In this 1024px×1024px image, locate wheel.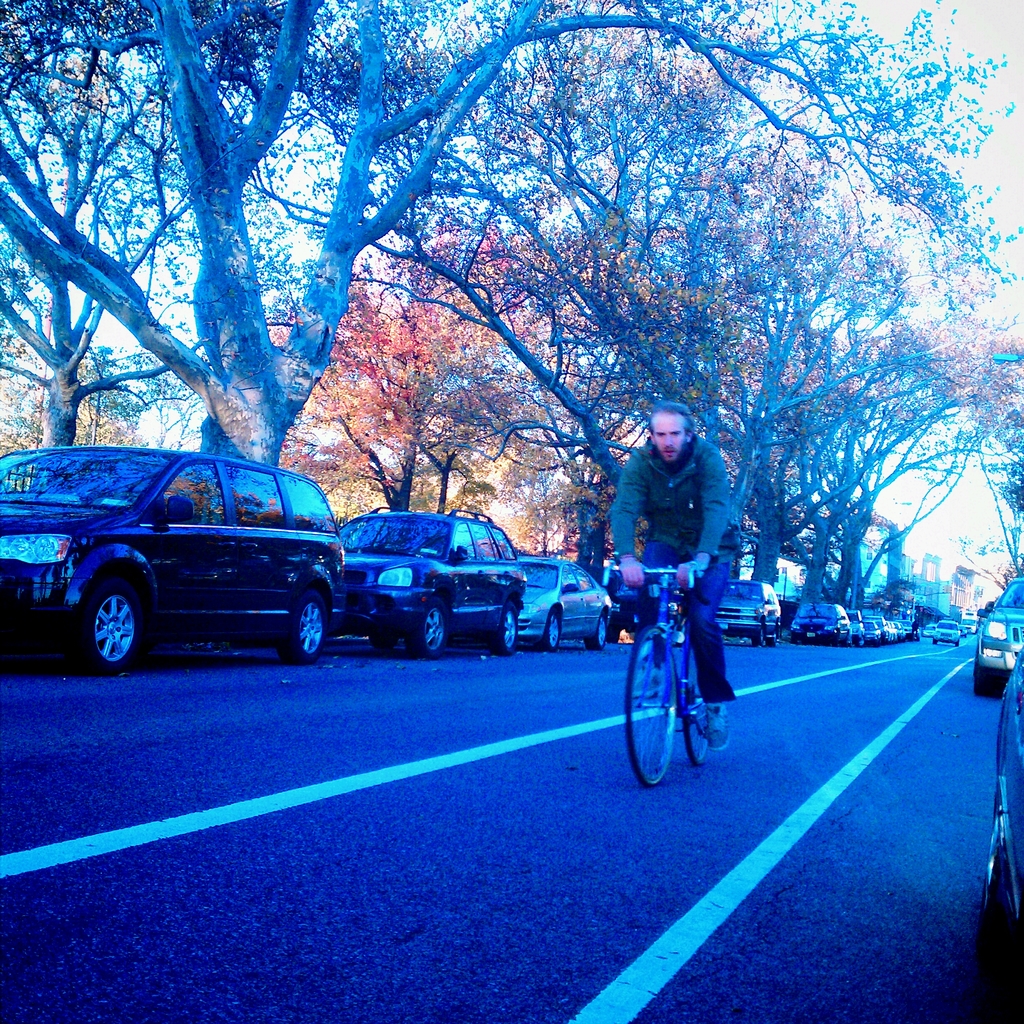
Bounding box: bbox=(753, 634, 767, 652).
